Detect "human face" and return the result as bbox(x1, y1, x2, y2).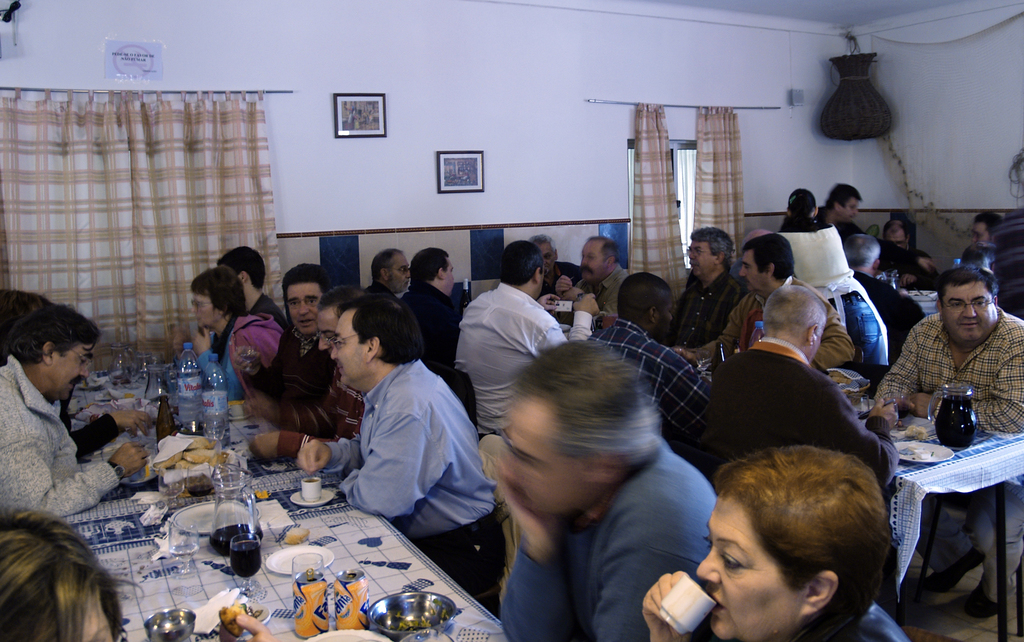
bbox(942, 284, 997, 345).
